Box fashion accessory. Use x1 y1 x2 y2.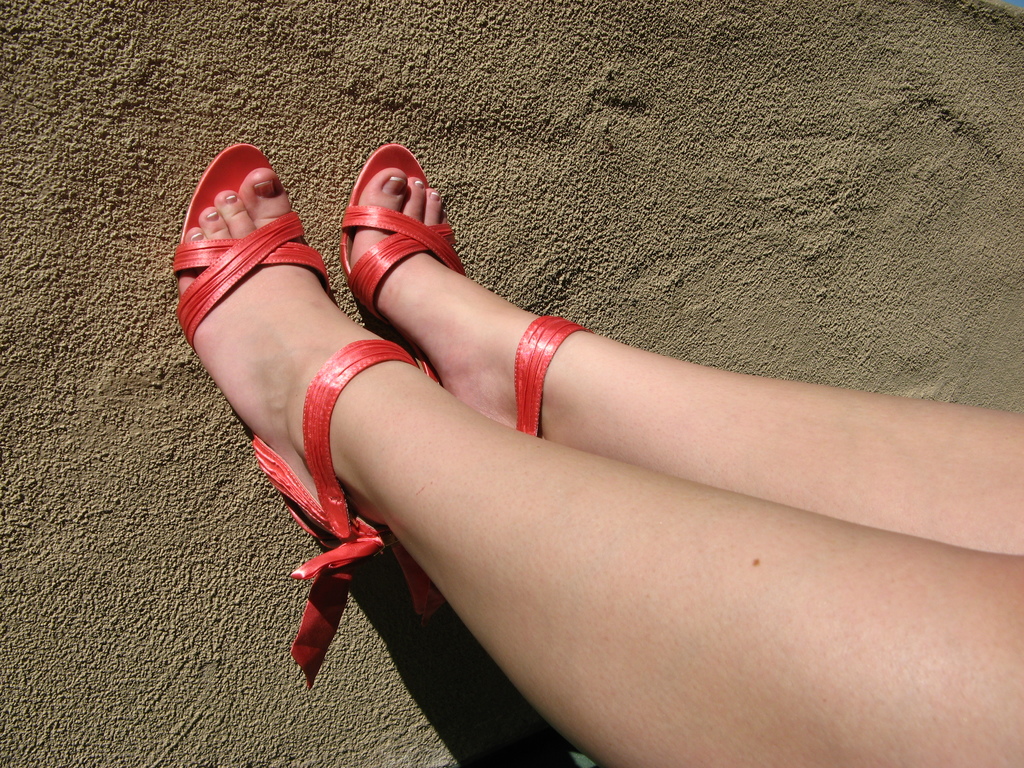
175 141 444 689.
